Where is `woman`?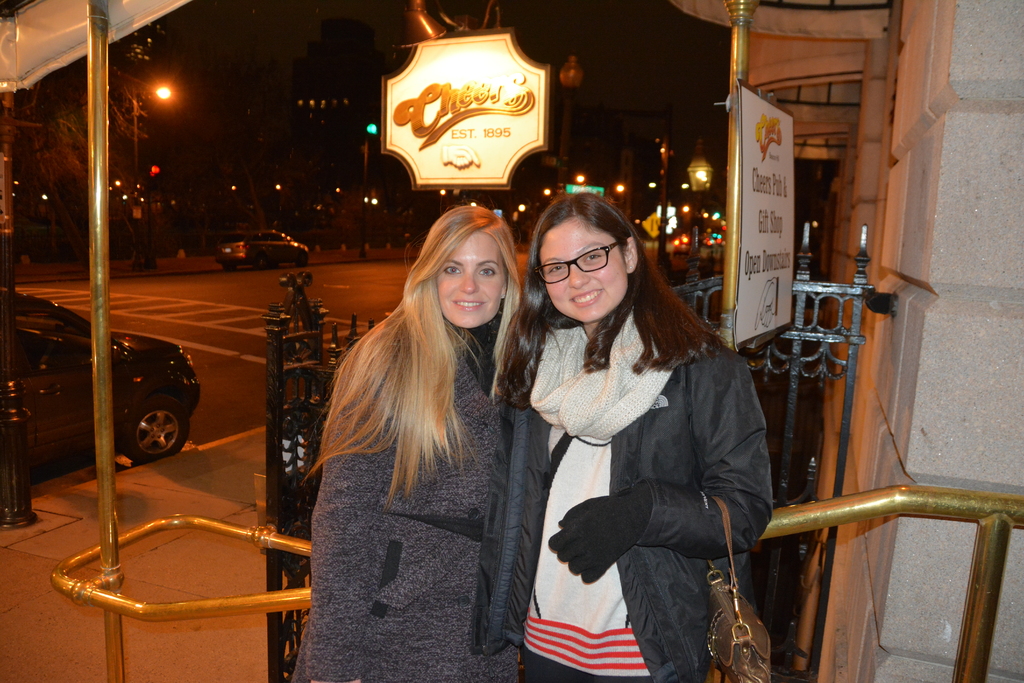
Rect(485, 185, 776, 682).
